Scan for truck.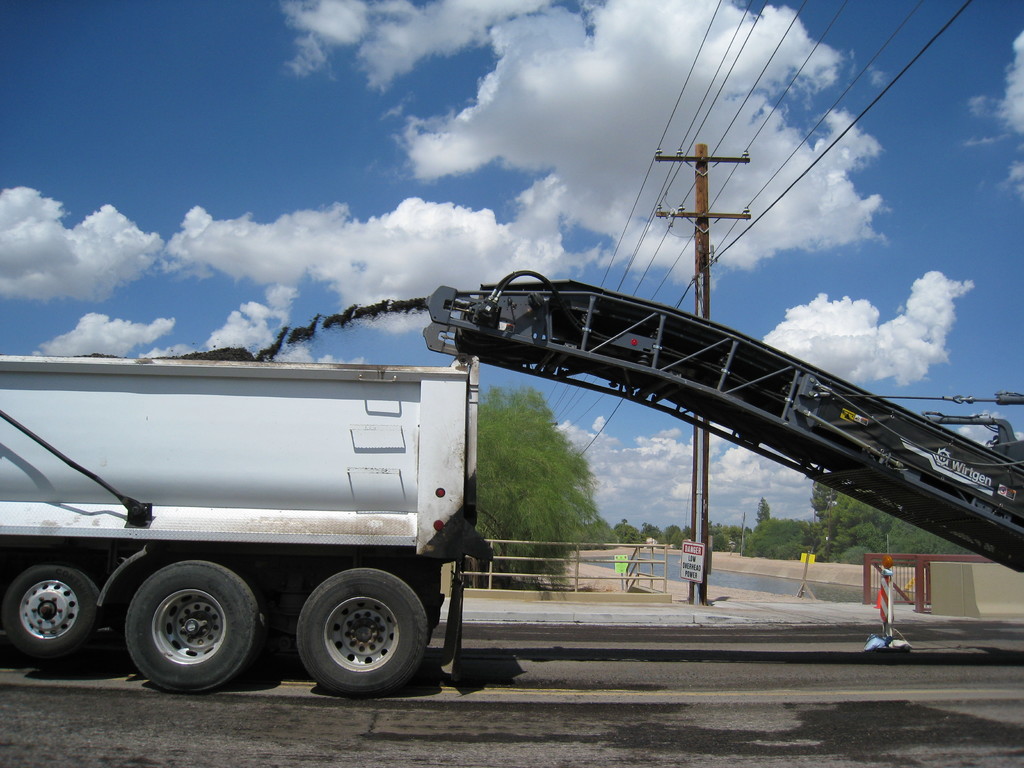
Scan result: (0, 358, 479, 719).
